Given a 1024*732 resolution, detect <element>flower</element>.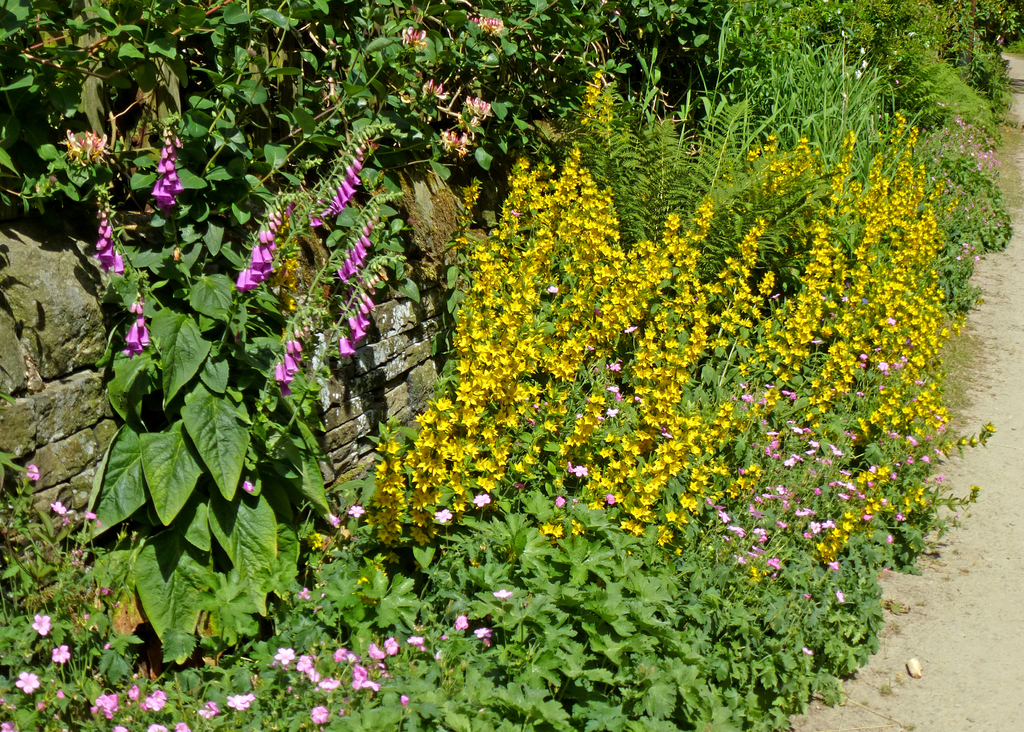
(228, 690, 252, 710).
